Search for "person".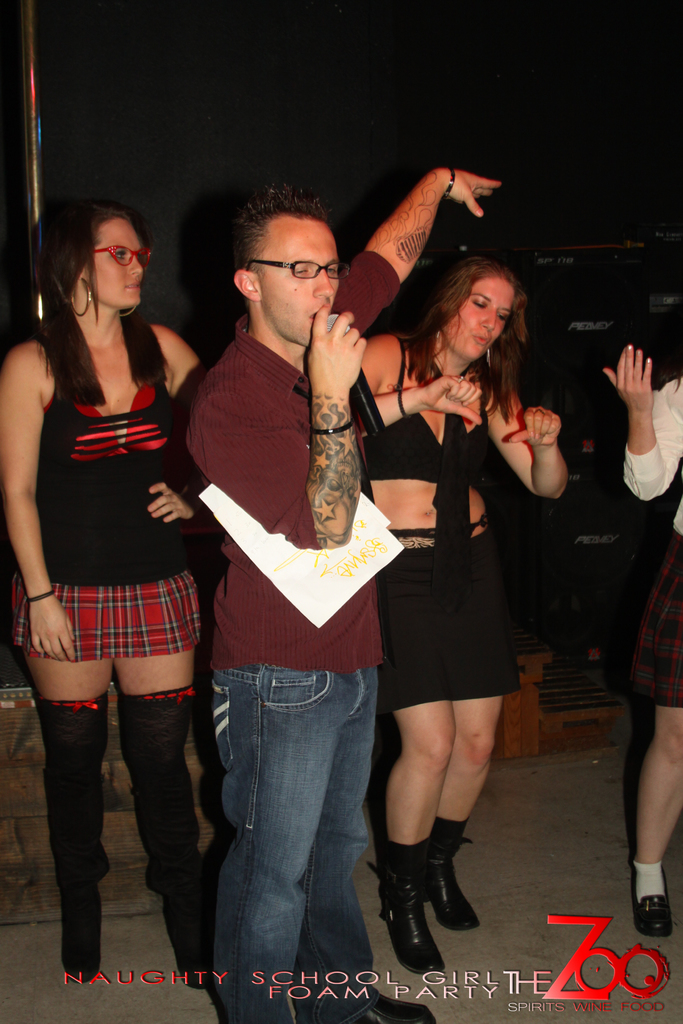
Found at (left=188, top=169, right=503, bottom=1023).
